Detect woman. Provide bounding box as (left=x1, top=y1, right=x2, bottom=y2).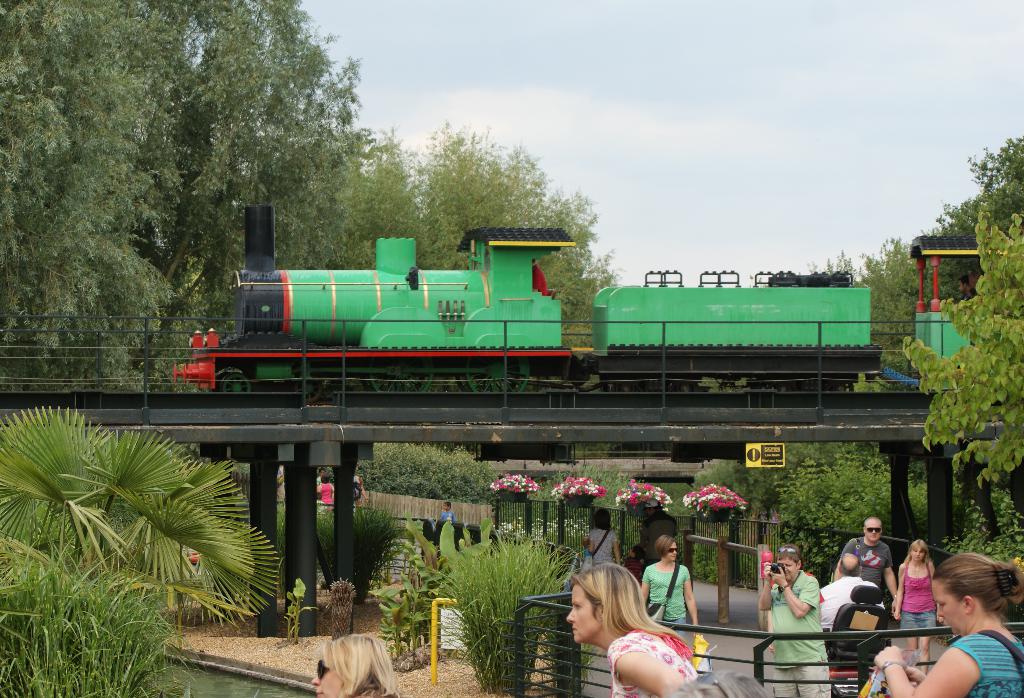
(left=877, top=555, right=1023, bottom=697).
